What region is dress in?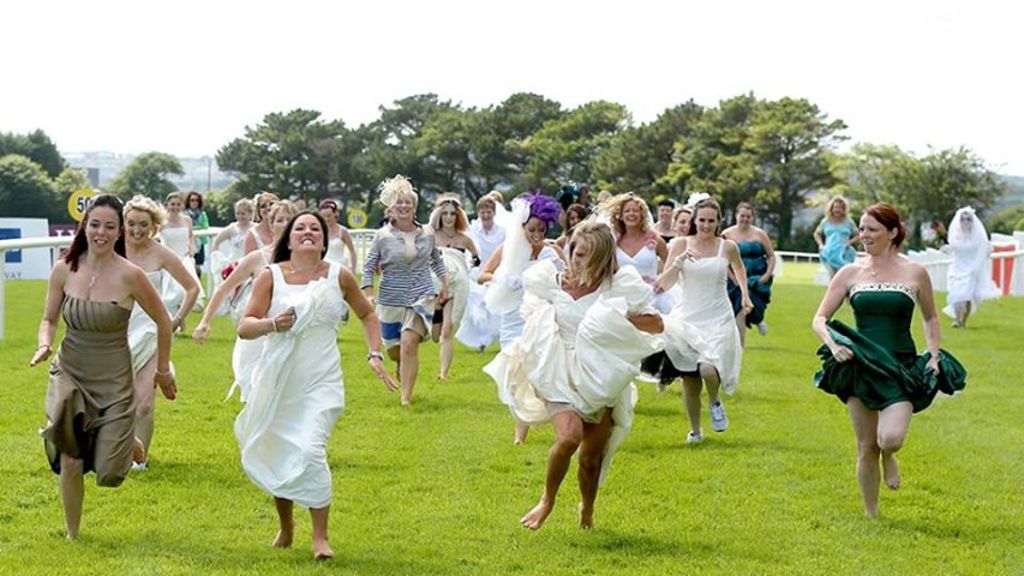
rect(804, 281, 965, 419).
